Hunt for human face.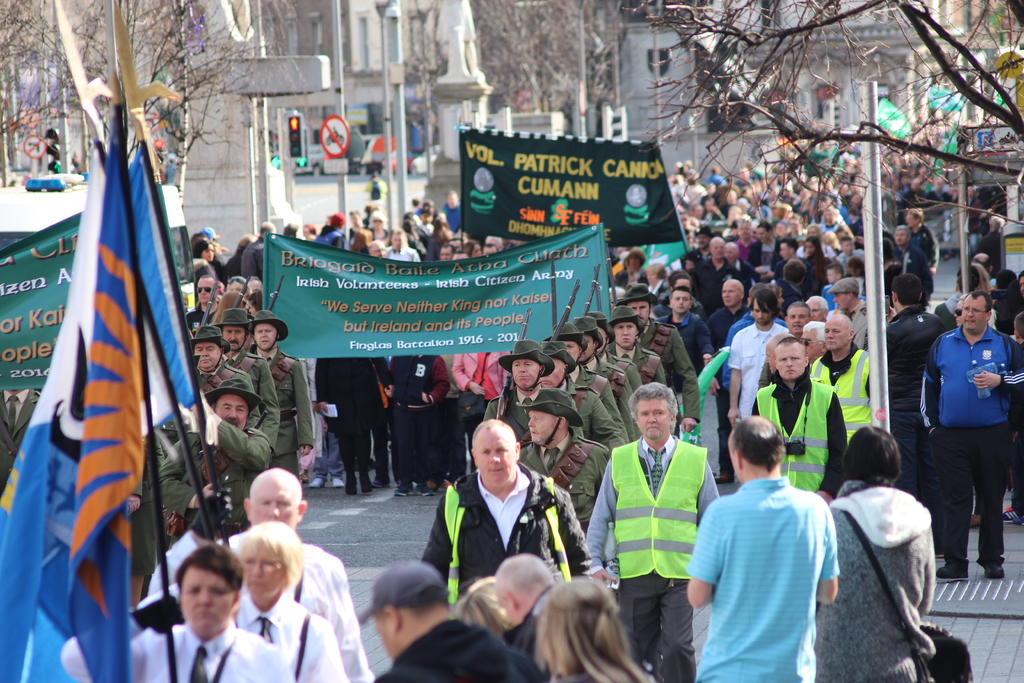
Hunted down at x1=961, y1=294, x2=990, y2=334.
